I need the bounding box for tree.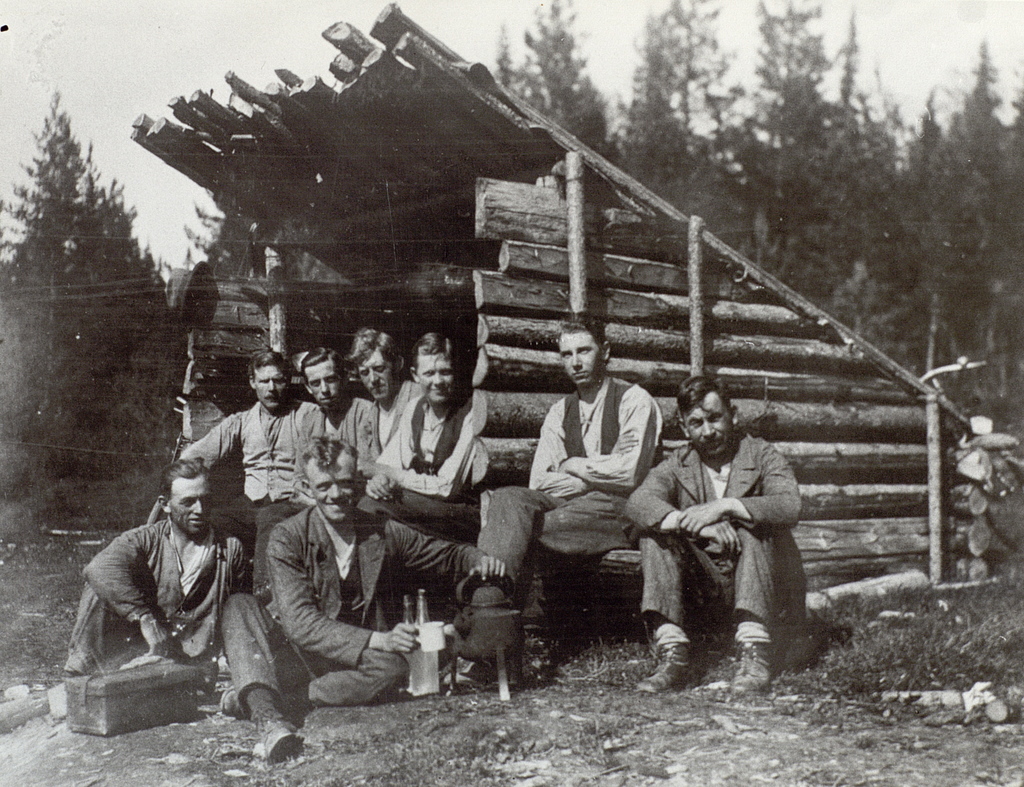
Here it is: Rect(10, 92, 196, 537).
